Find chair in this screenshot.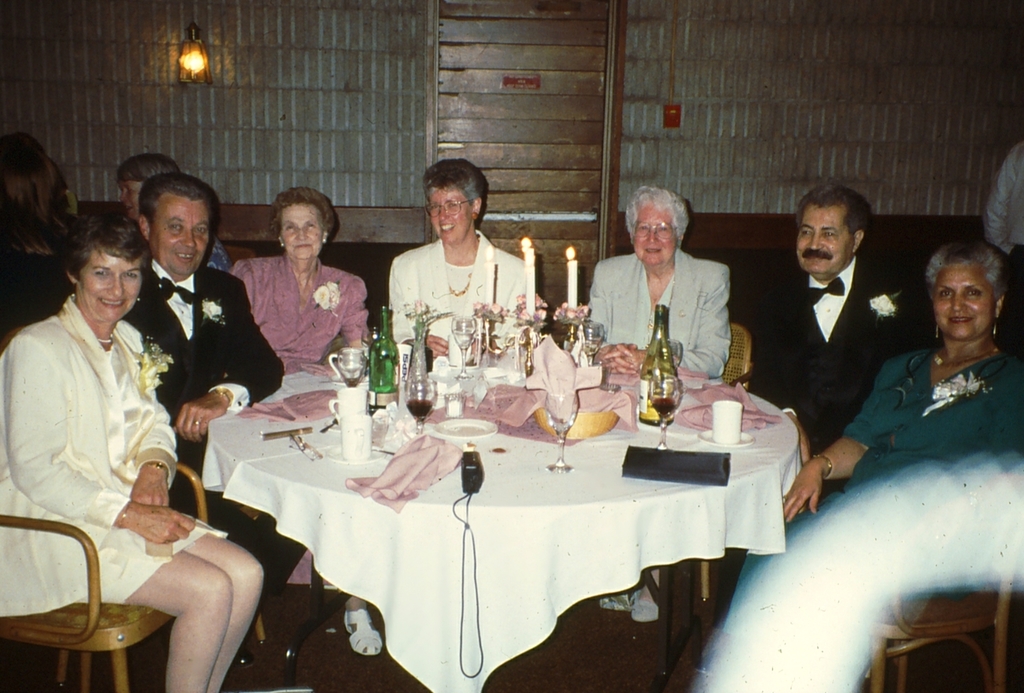
The bounding box for chair is 697,323,756,600.
